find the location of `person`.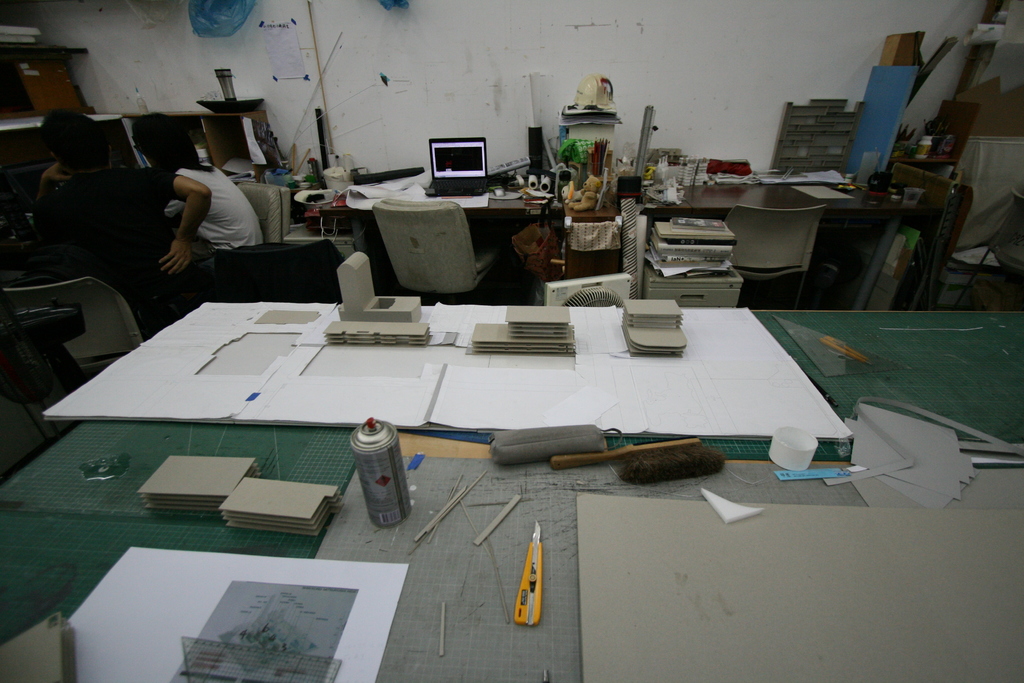
Location: 35, 106, 136, 198.
